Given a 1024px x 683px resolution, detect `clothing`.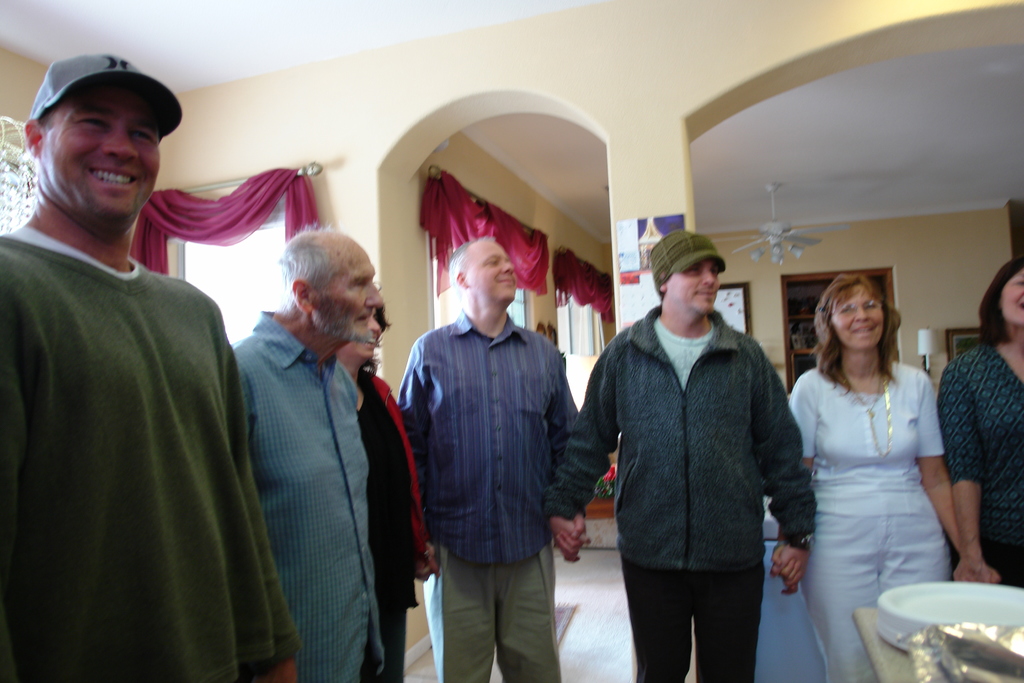
select_region(351, 391, 427, 682).
